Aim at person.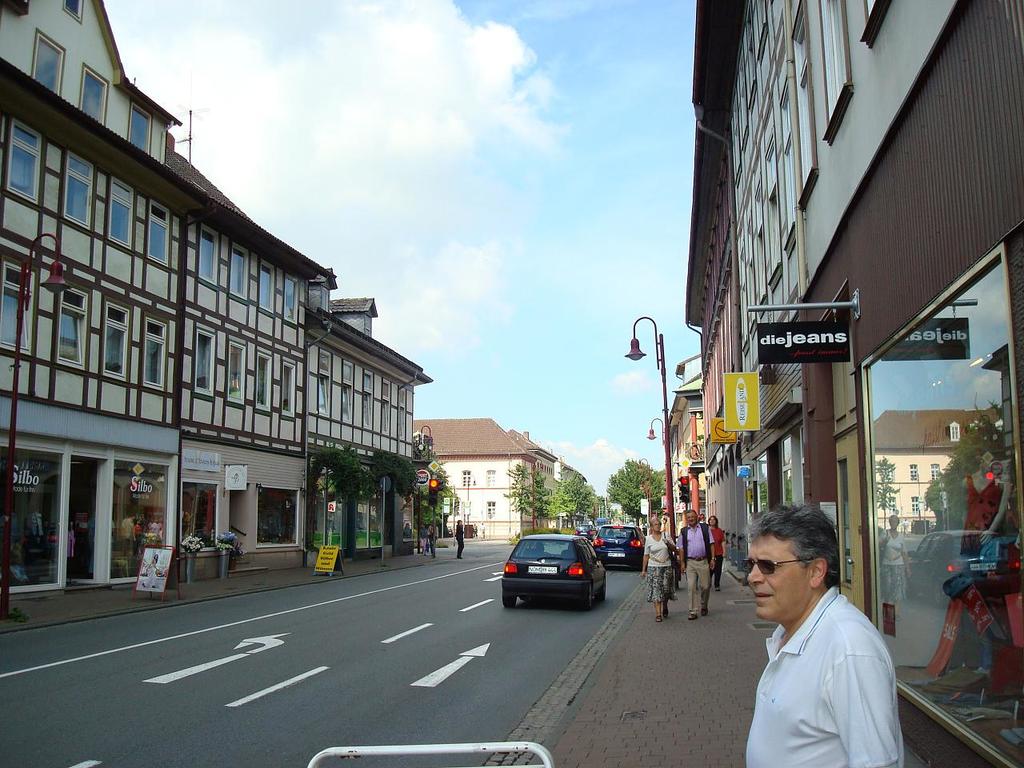
Aimed at l=638, t=517, r=680, b=622.
